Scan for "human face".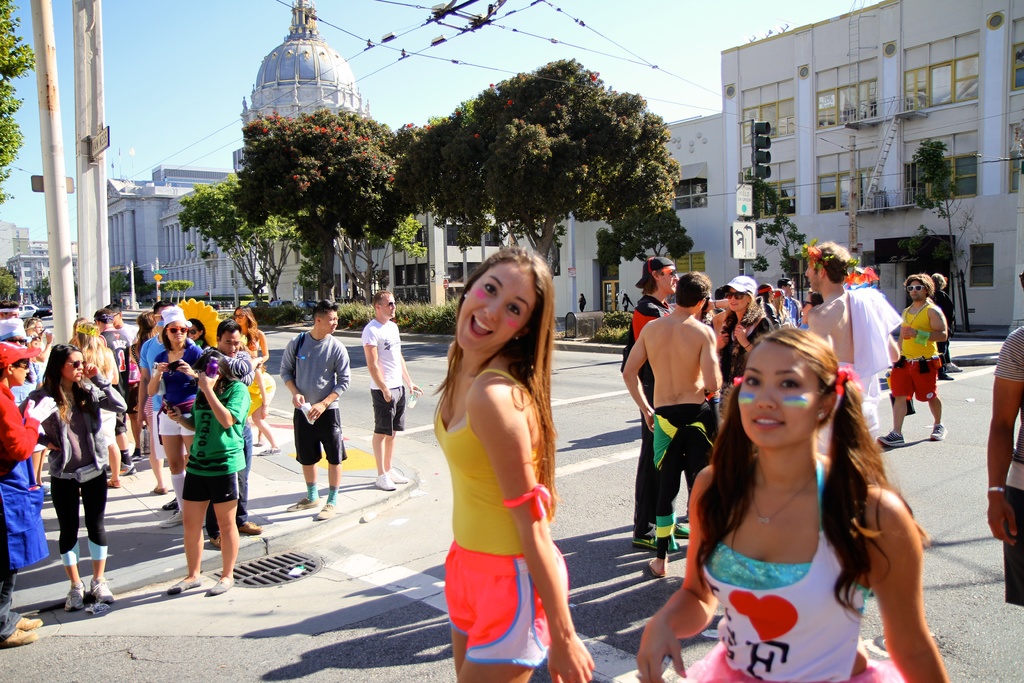
Scan result: 739/345/822/449.
